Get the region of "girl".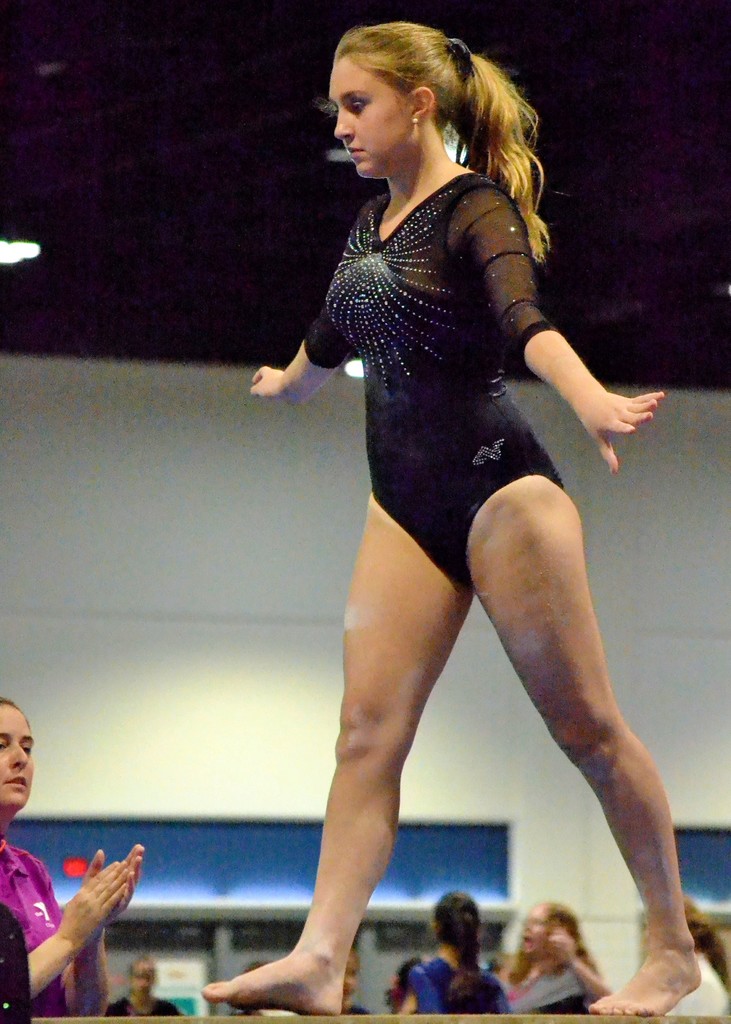
locate(200, 24, 702, 1016).
